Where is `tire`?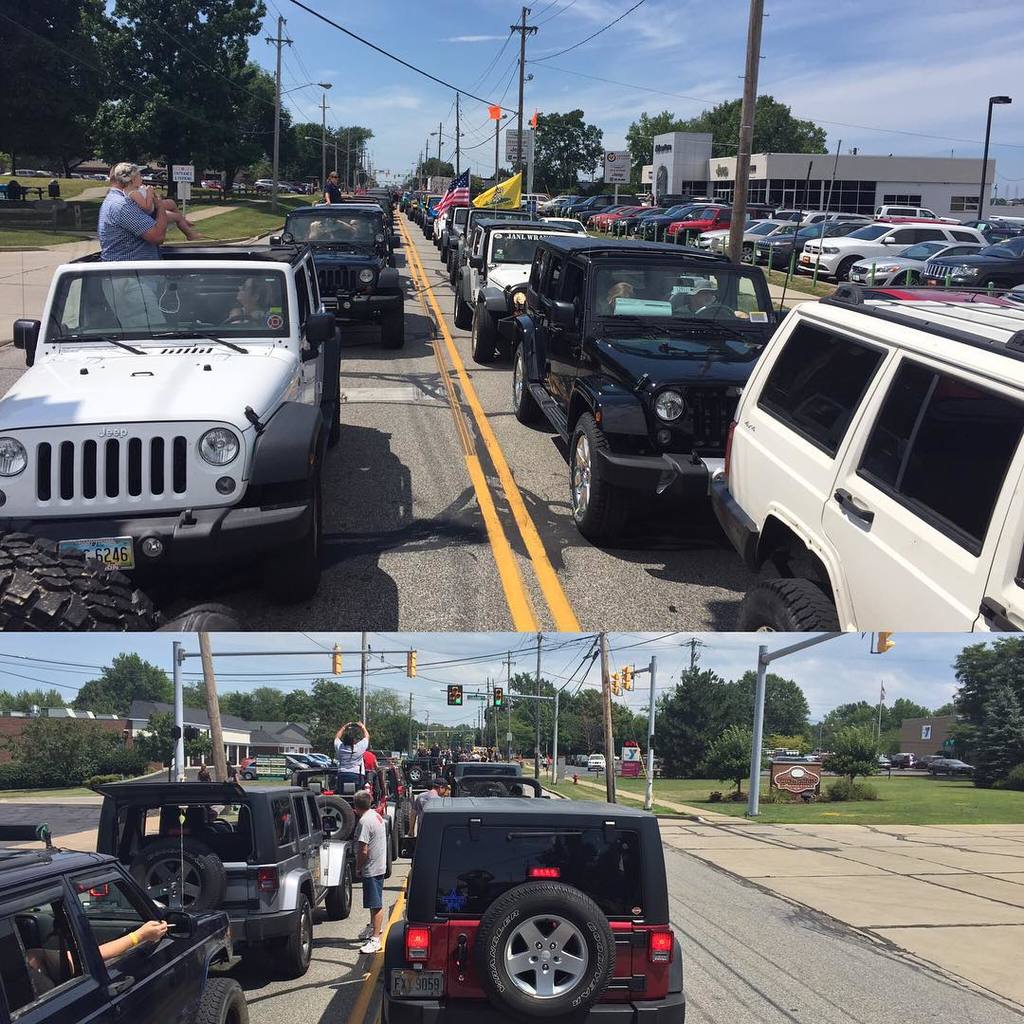
Rect(902, 269, 919, 289).
